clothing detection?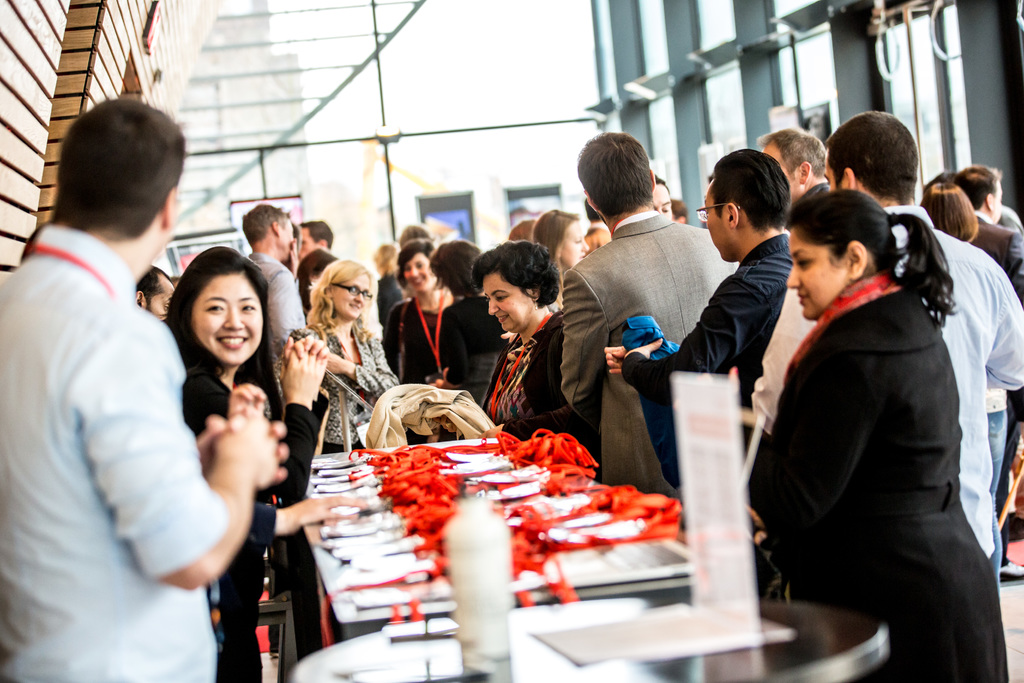
bbox(754, 202, 1023, 585)
